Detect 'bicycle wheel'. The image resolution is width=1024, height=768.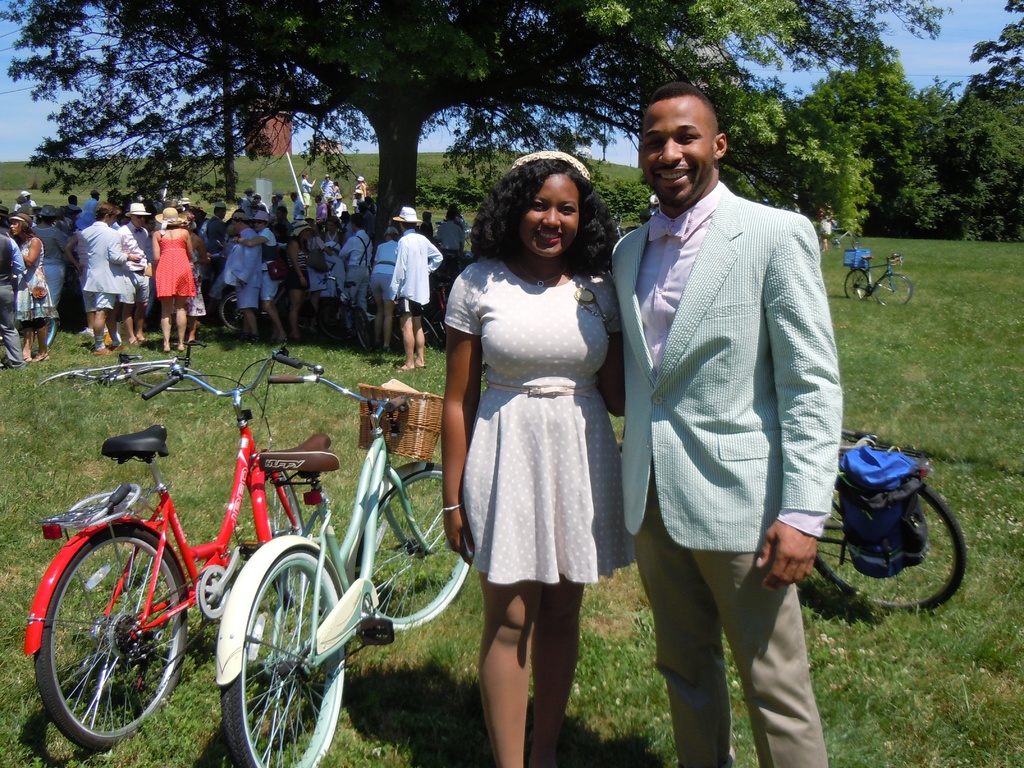
14 312 56 358.
